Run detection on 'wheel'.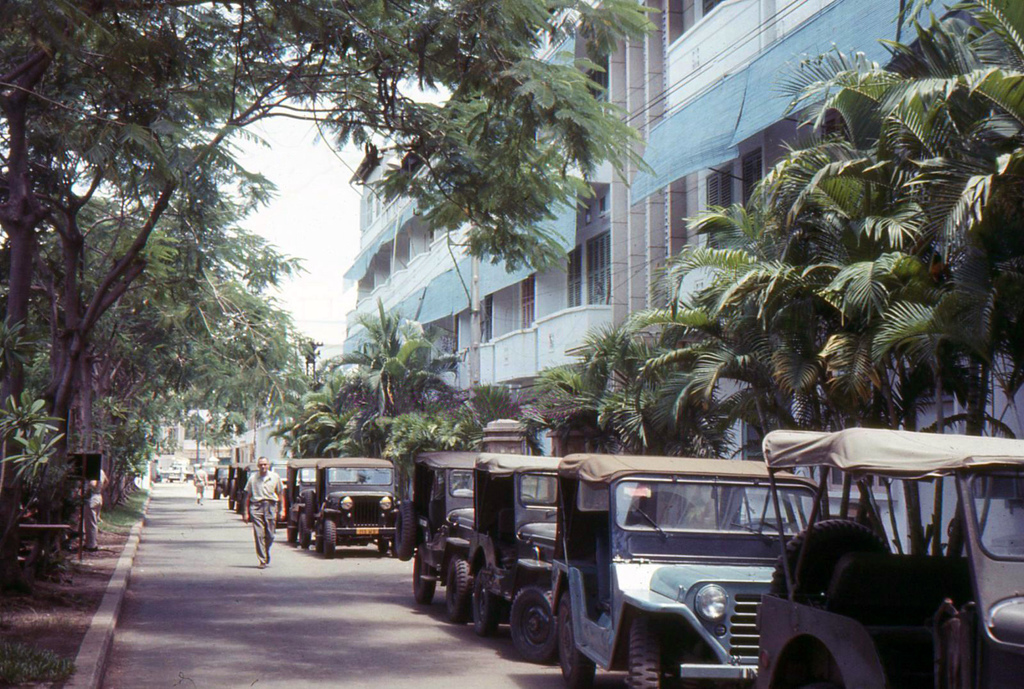
Result: Rect(393, 501, 415, 560).
